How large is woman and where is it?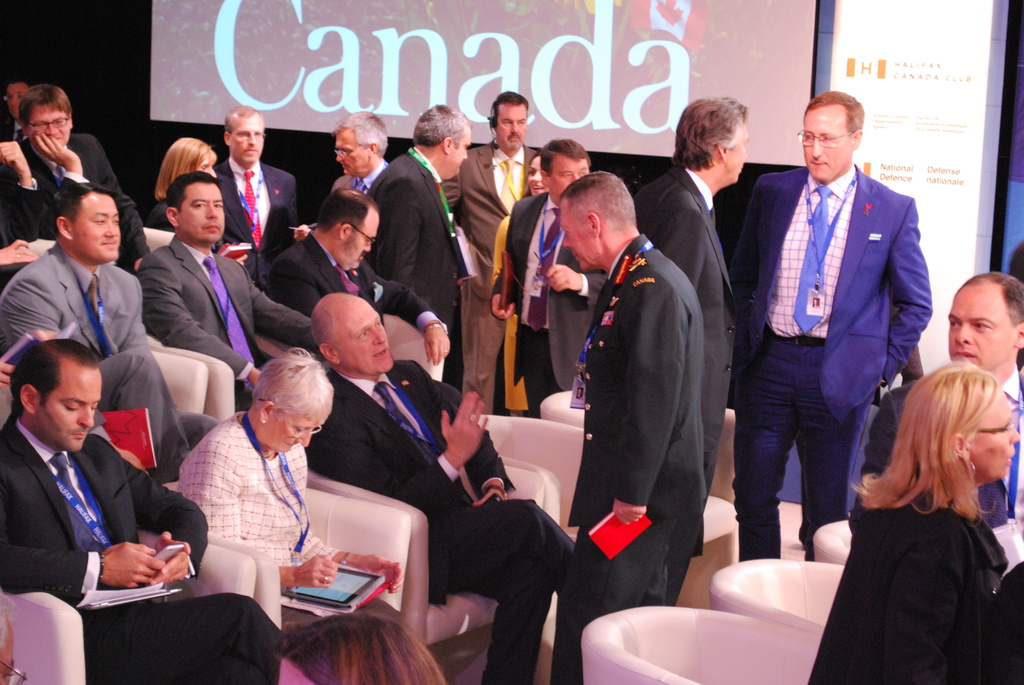
Bounding box: Rect(486, 149, 551, 415).
